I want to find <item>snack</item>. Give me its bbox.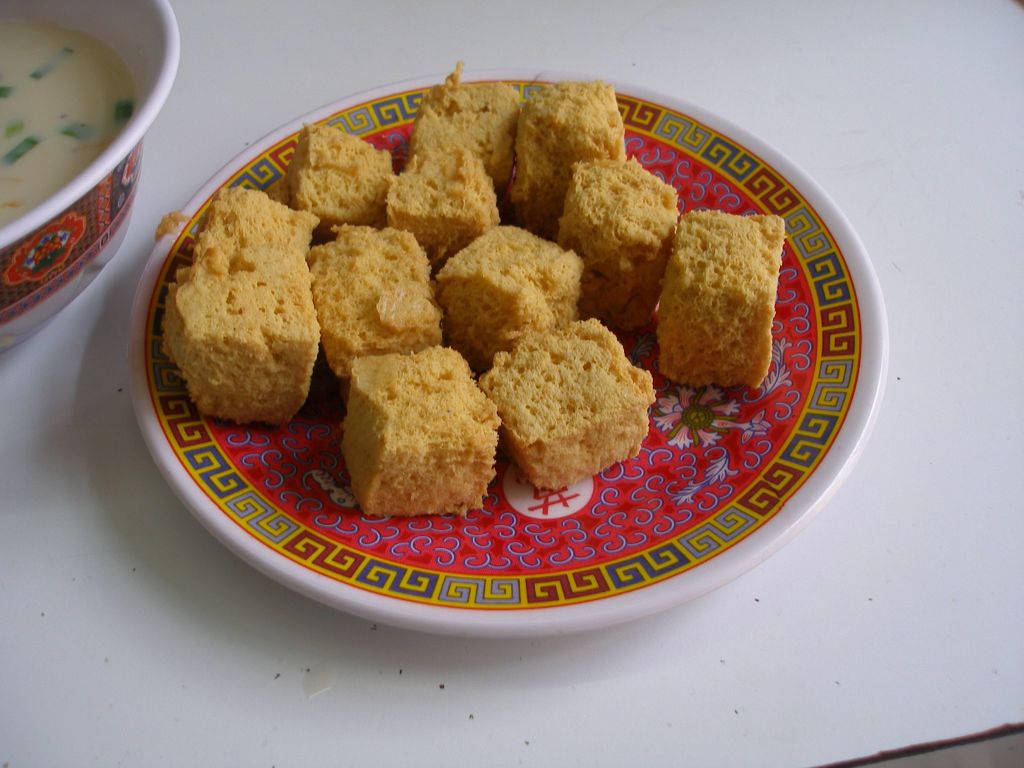
bbox=(304, 220, 447, 384).
